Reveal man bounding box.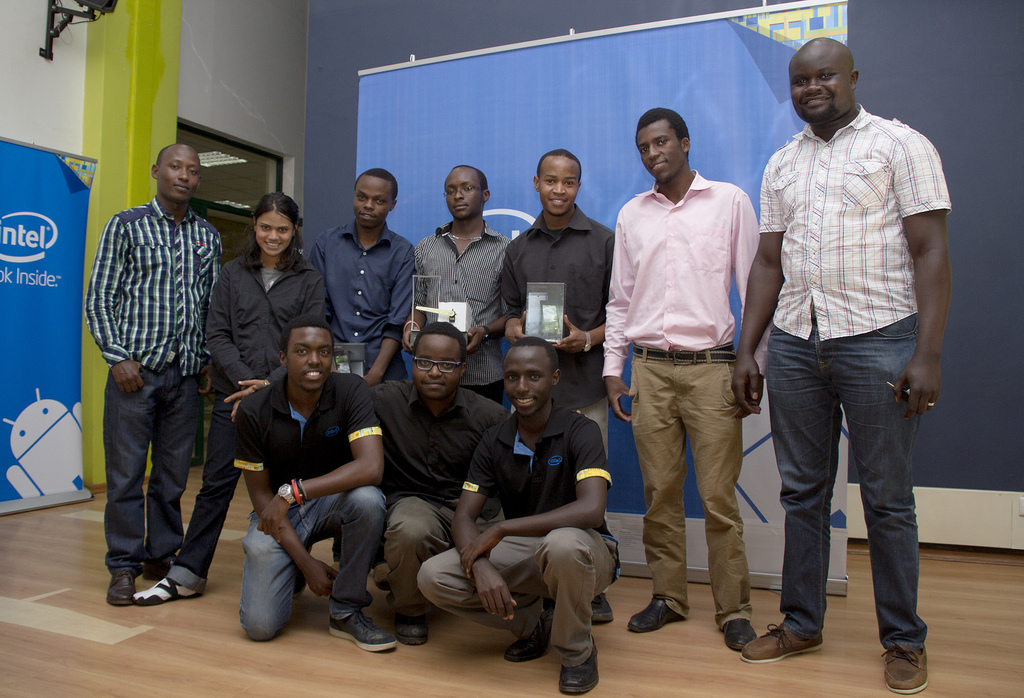
Revealed: l=86, t=139, r=237, b=632.
